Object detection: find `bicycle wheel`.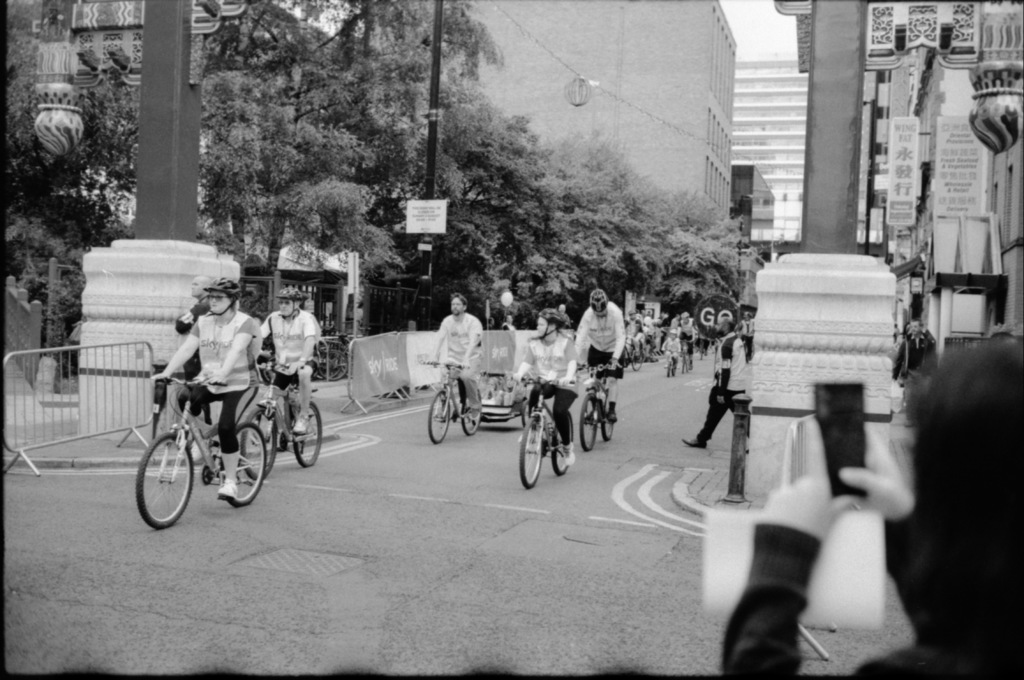
219:420:271:511.
